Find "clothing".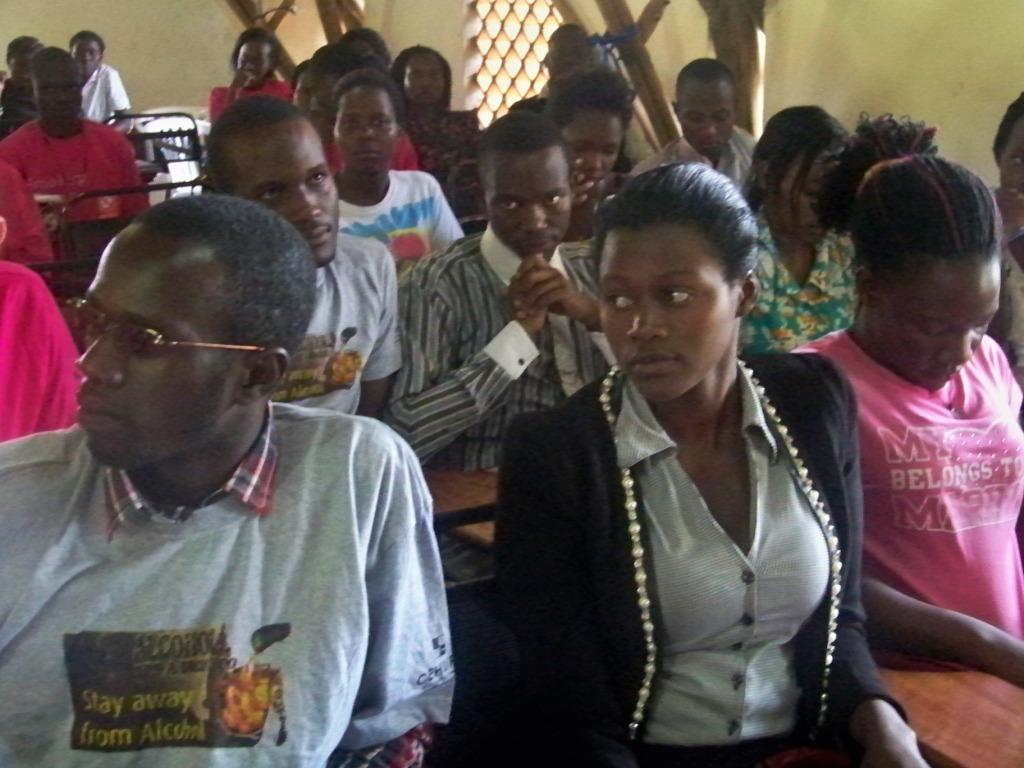
BBox(207, 81, 285, 126).
